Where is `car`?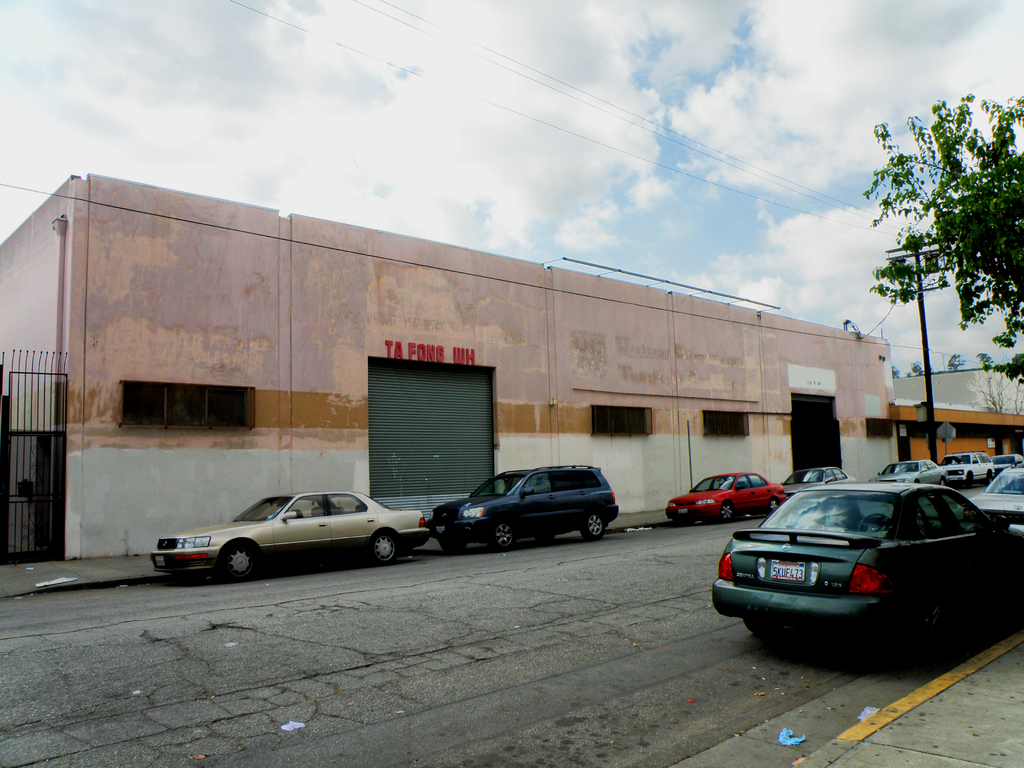
bbox=(431, 465, 618, 548).
